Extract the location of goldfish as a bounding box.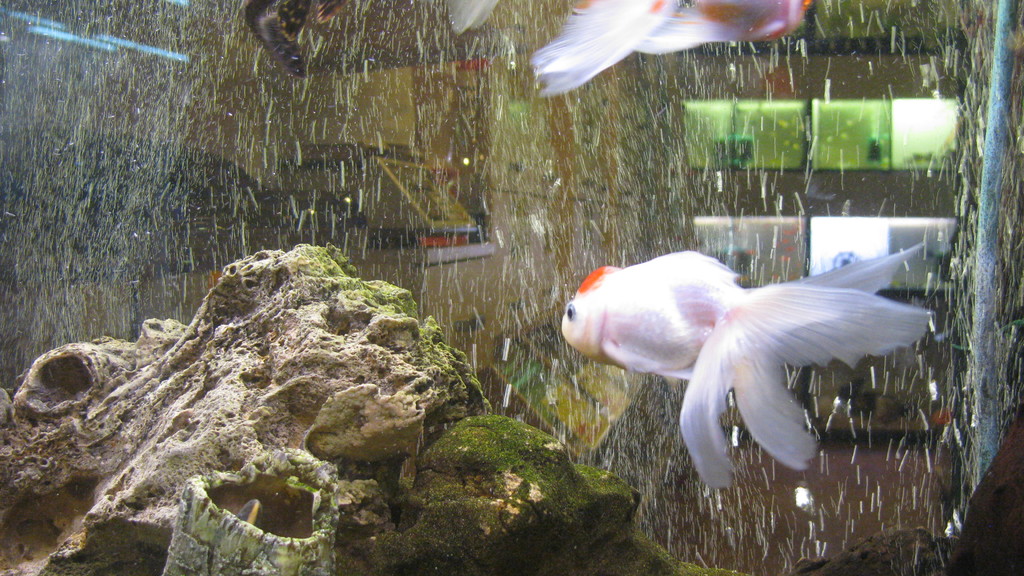
rect(559, 242, 938, 488).
